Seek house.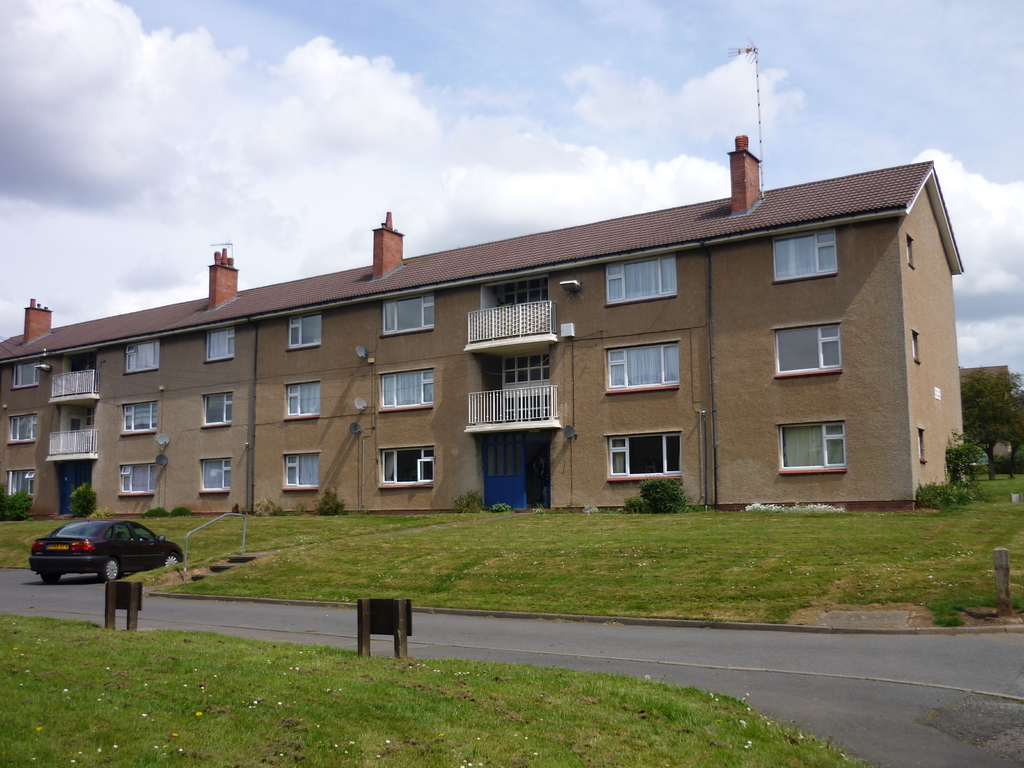
bbox(0, 132, 968, 519).
